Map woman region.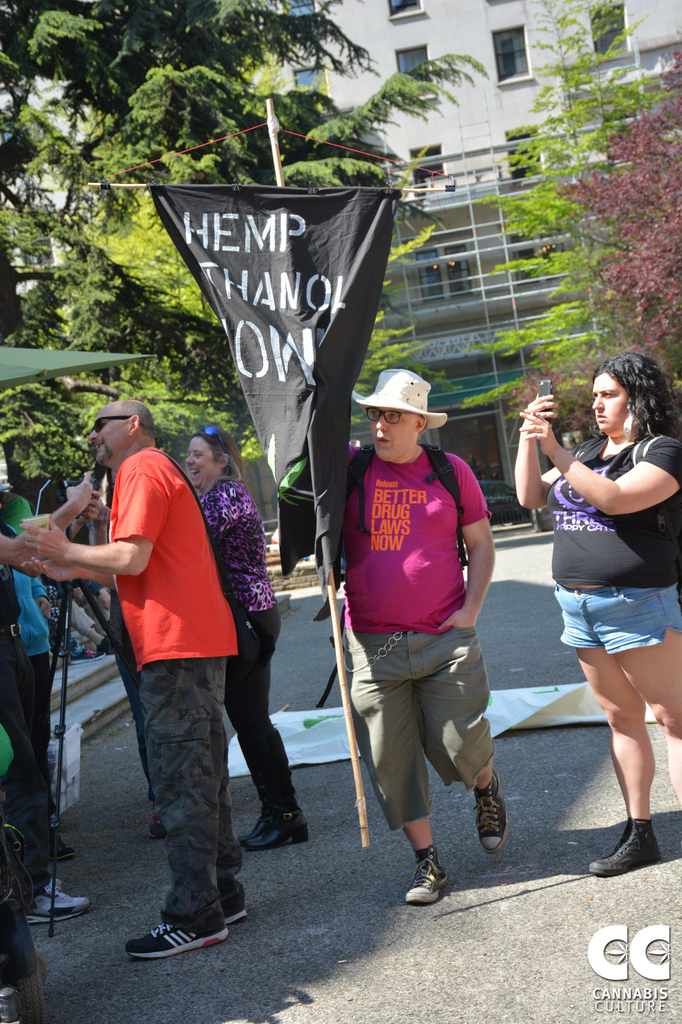
Mapped to [x1=529, y1=340, x2=677, y2=867].
